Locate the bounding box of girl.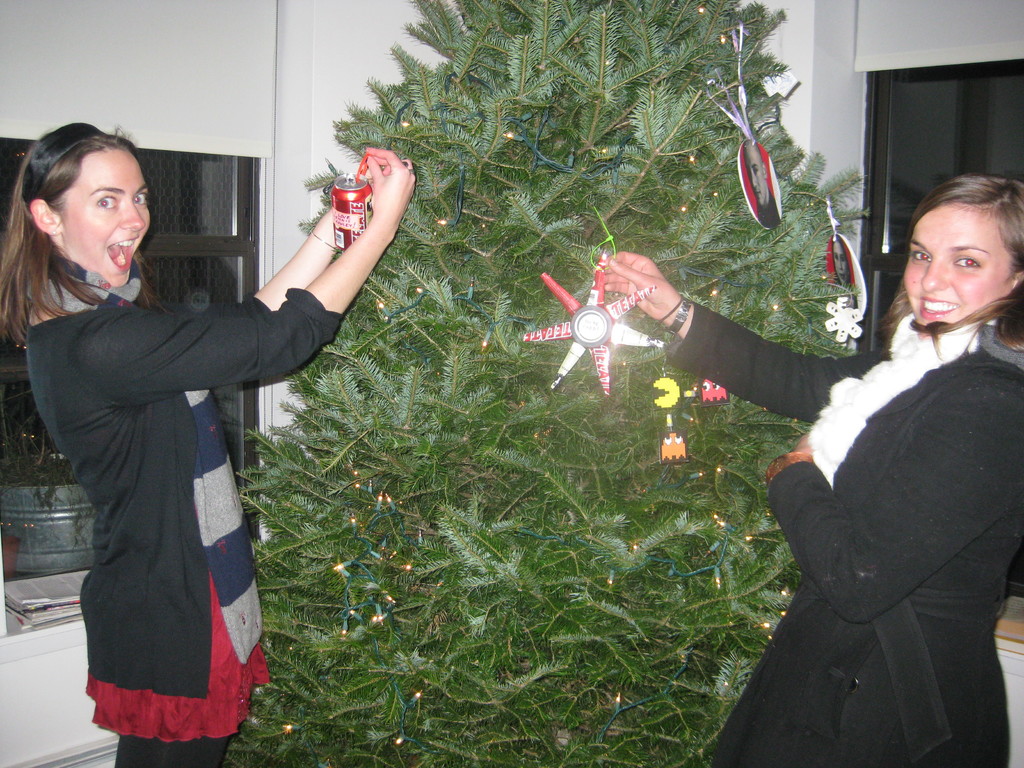
Bounding box: detection(0, 115, 424, 767).
